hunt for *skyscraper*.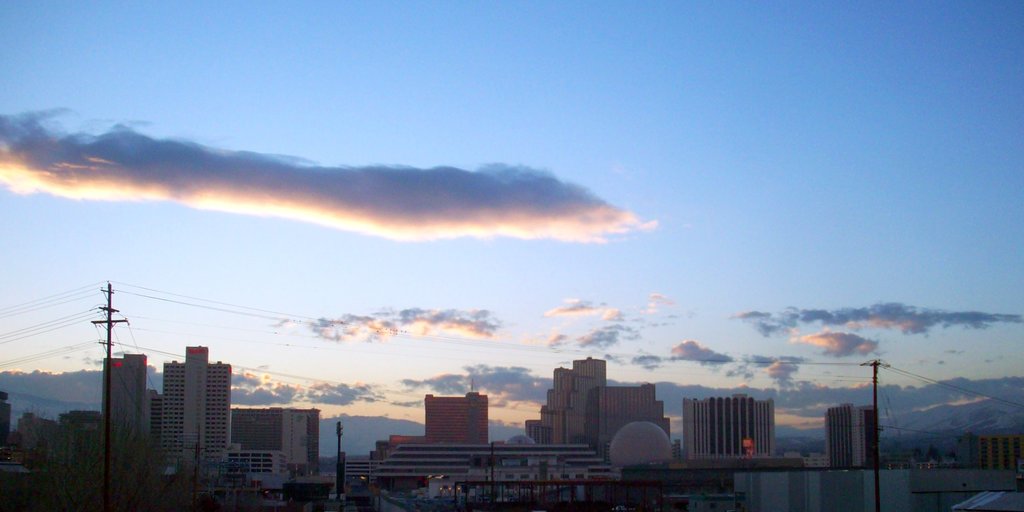
Hunted down at <region>138, 321, 235, 479</region>.
